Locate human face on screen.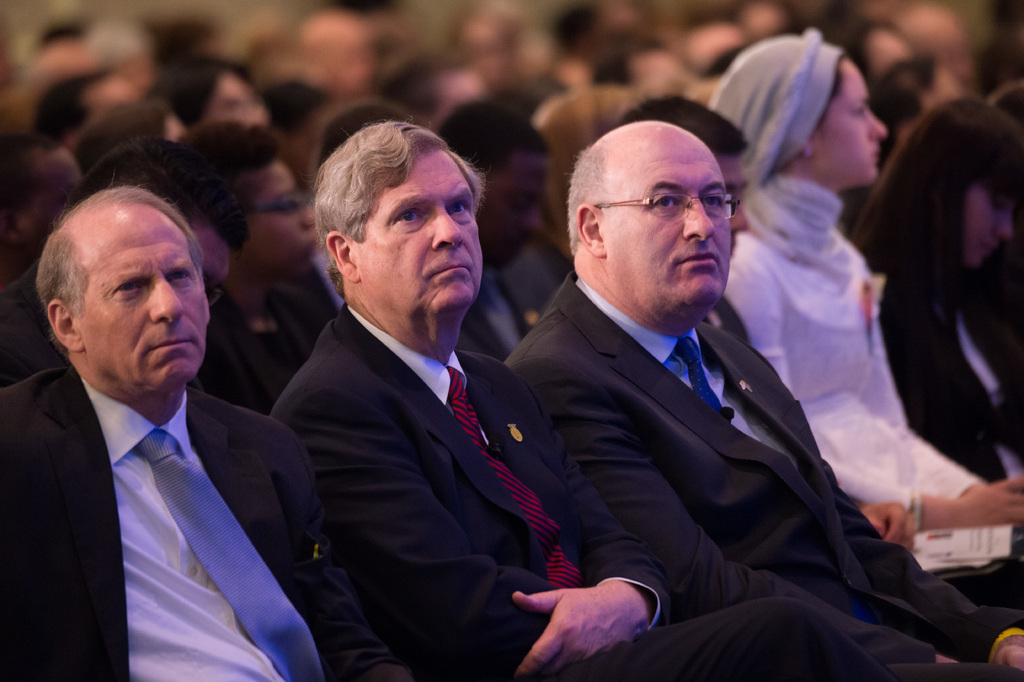
On screen at l=868, t=17, r=923, b=129.
